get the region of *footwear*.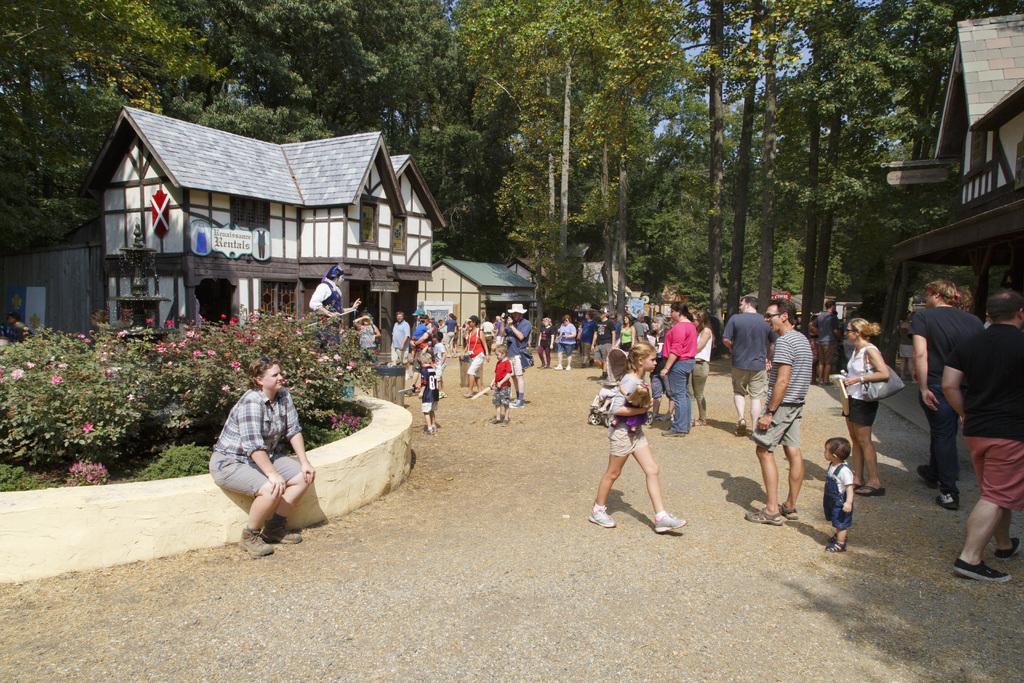
l=748, t=508, r=781, b=525.
